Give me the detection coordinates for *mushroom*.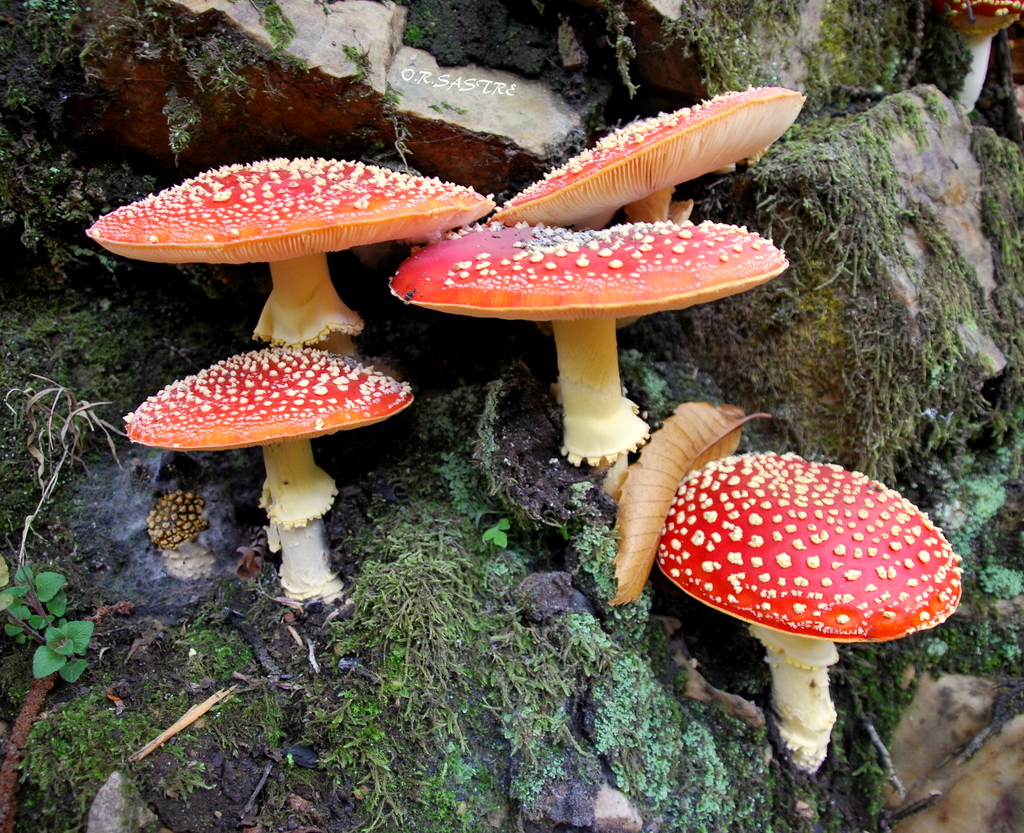
crop(655, 450, 961, 772).
